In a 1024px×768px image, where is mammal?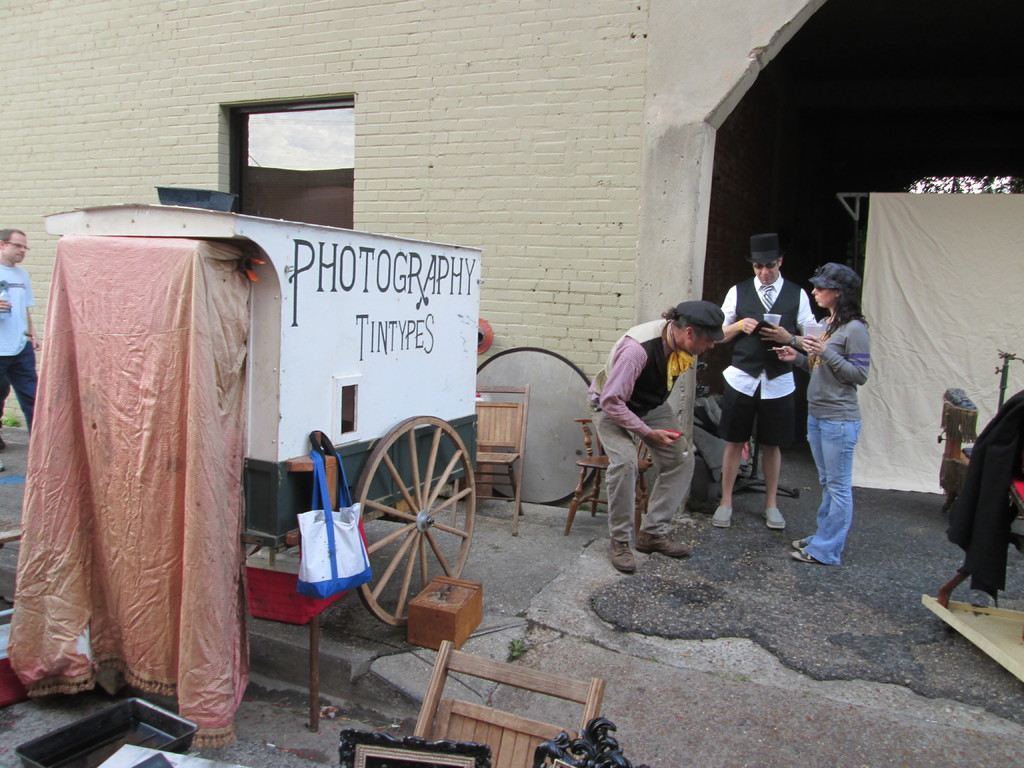
pyautogui.locateOnScreen(771, 262, 877, 564).
